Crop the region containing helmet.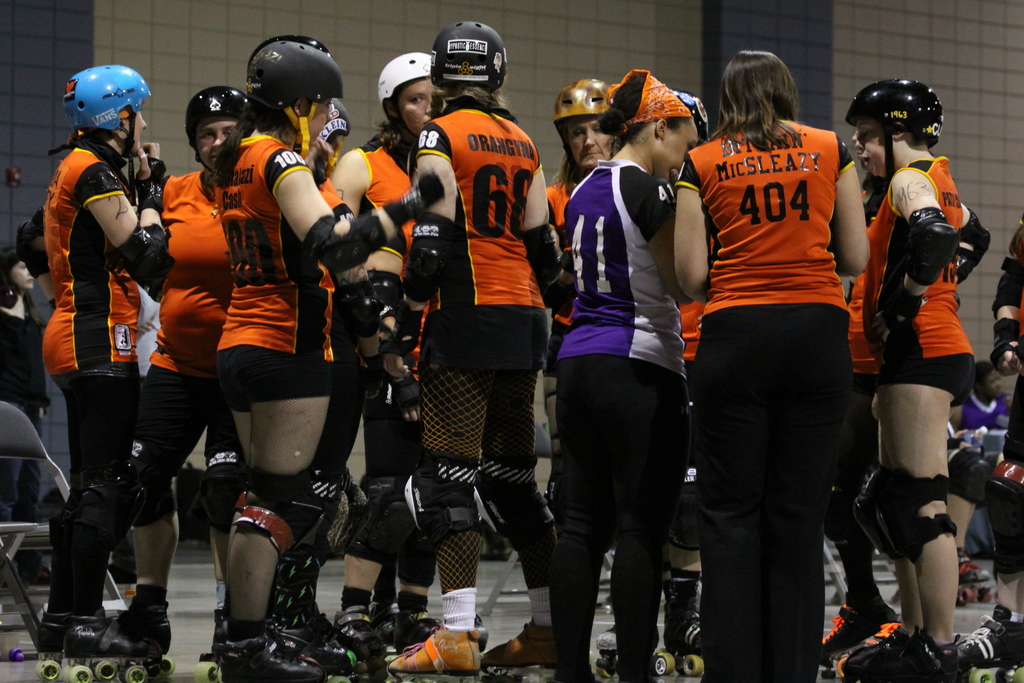
Crop region: crop(542, 76, 628, 165).
